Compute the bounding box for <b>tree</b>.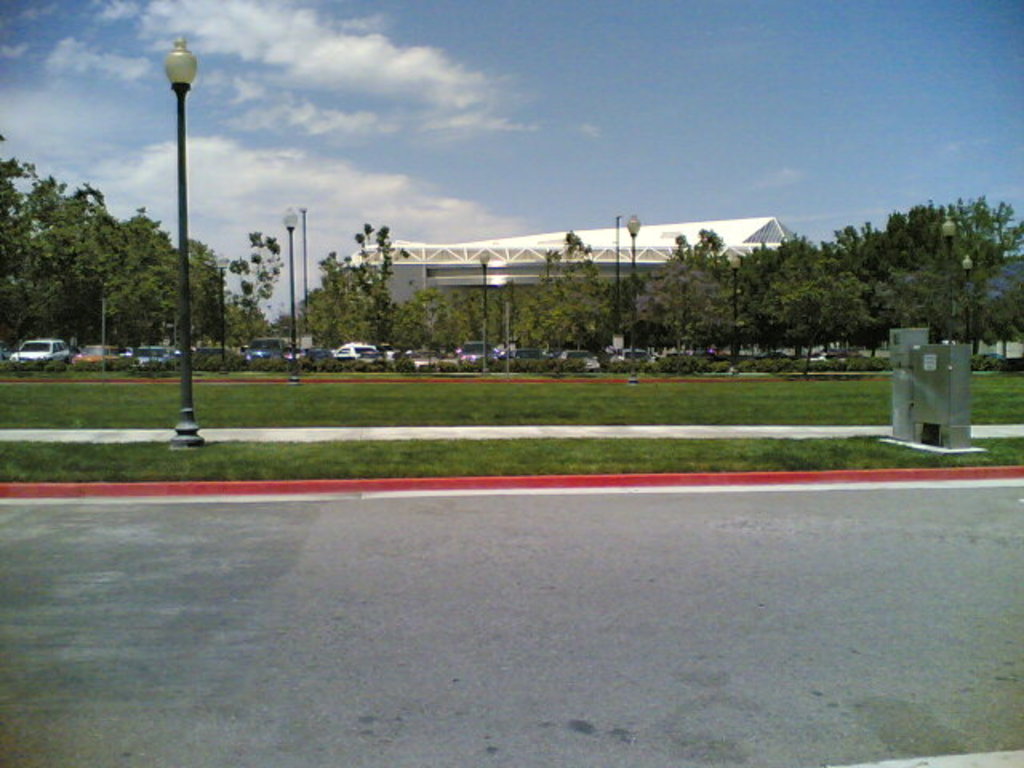
(left=0, top=162, right=91, bottom=352).
